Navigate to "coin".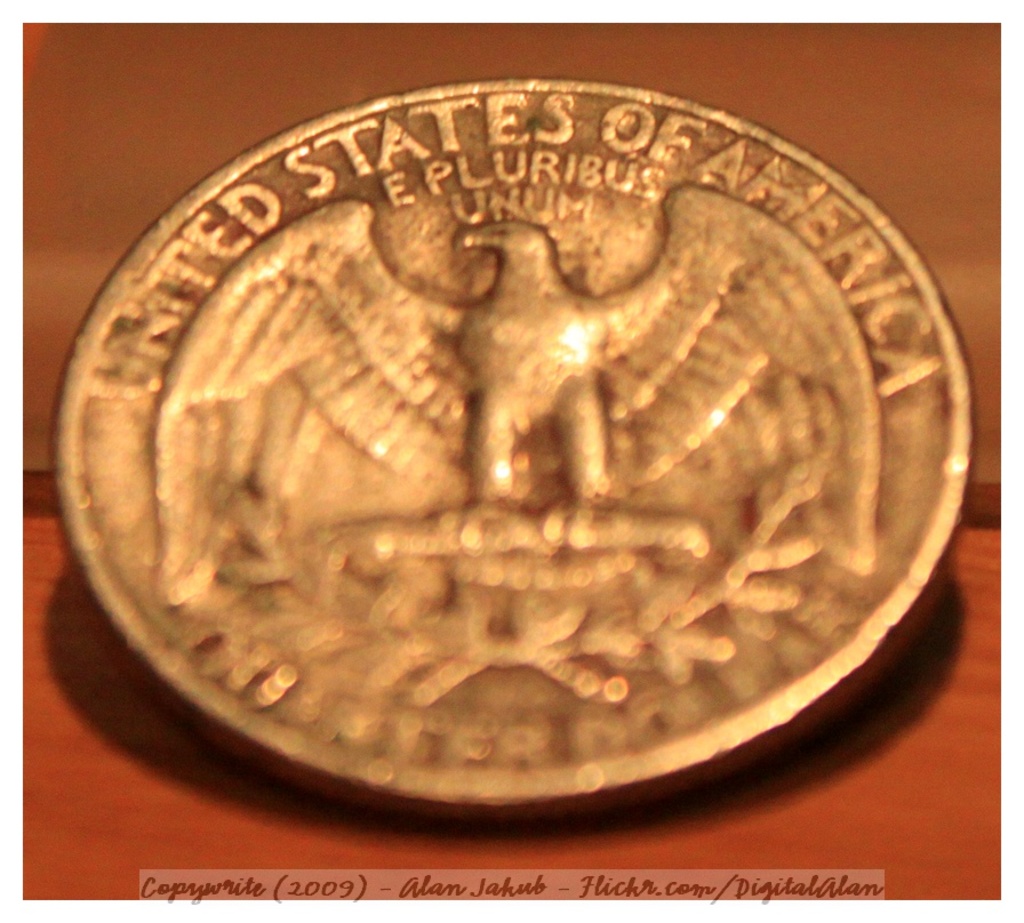
Navigation target: (x1=59, y1=83, x2=973, y2=816).
